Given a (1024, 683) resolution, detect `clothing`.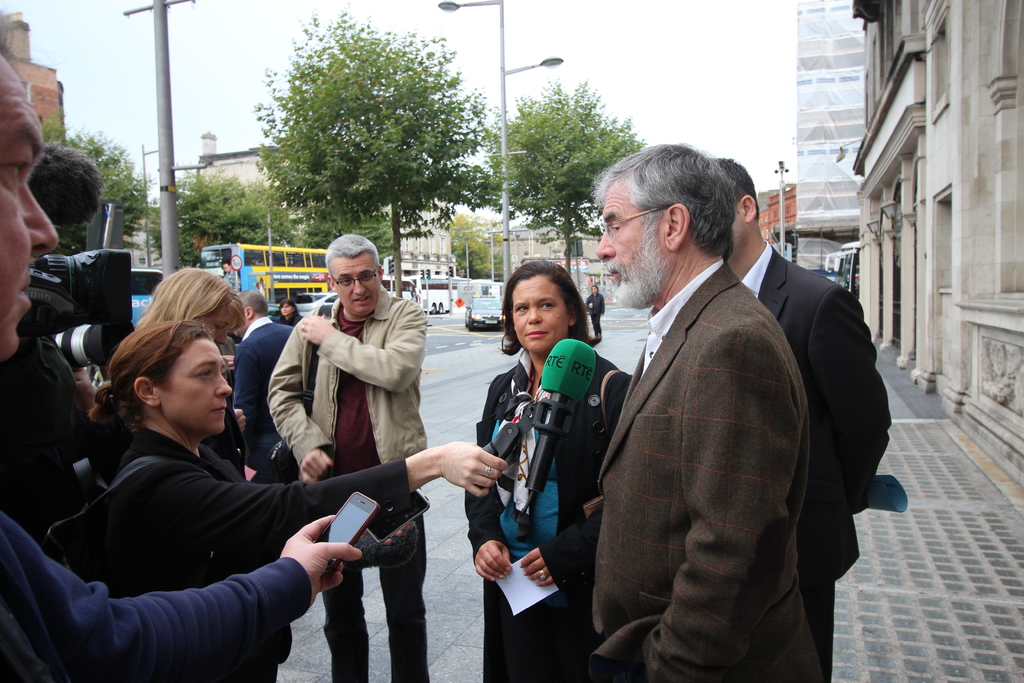
[591, 256, 814, 677].
